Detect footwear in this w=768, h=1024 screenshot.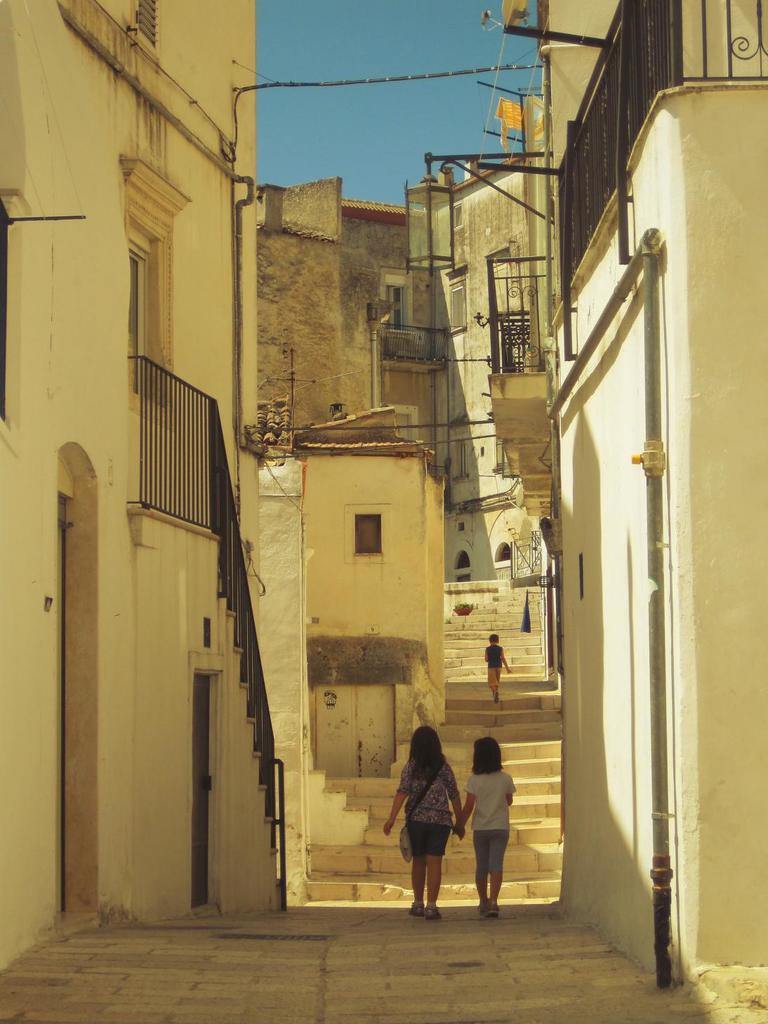
Detection: <bbox>409, 901, 421, 917</bbox>.
